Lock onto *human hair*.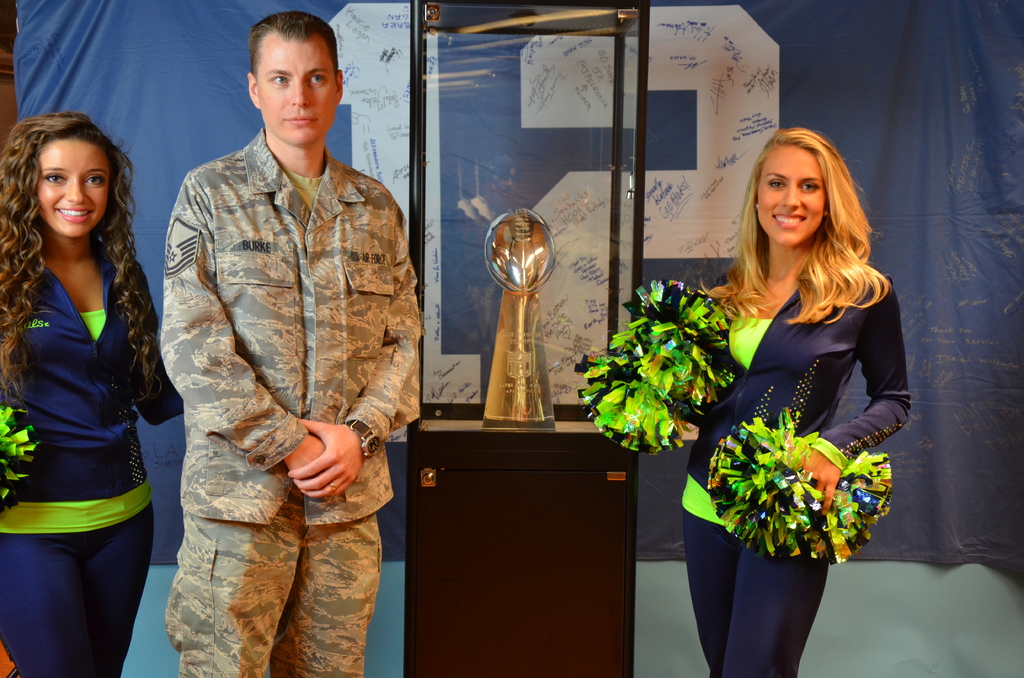
Locked: 253,0,340,75.
